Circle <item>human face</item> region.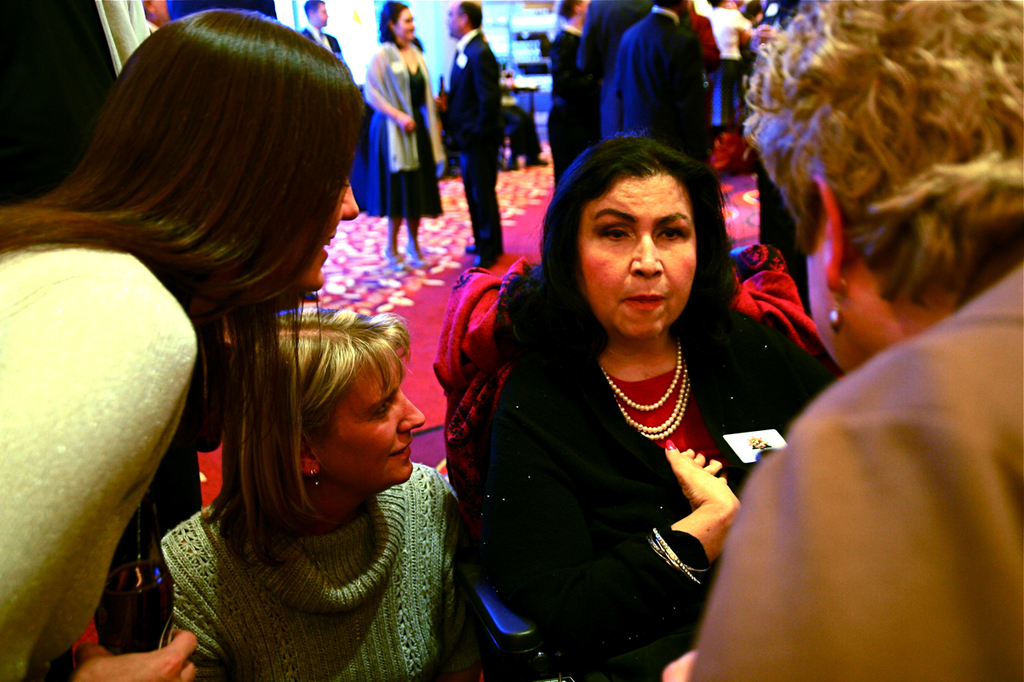
Region: detection(579, 177, 695, 343).
